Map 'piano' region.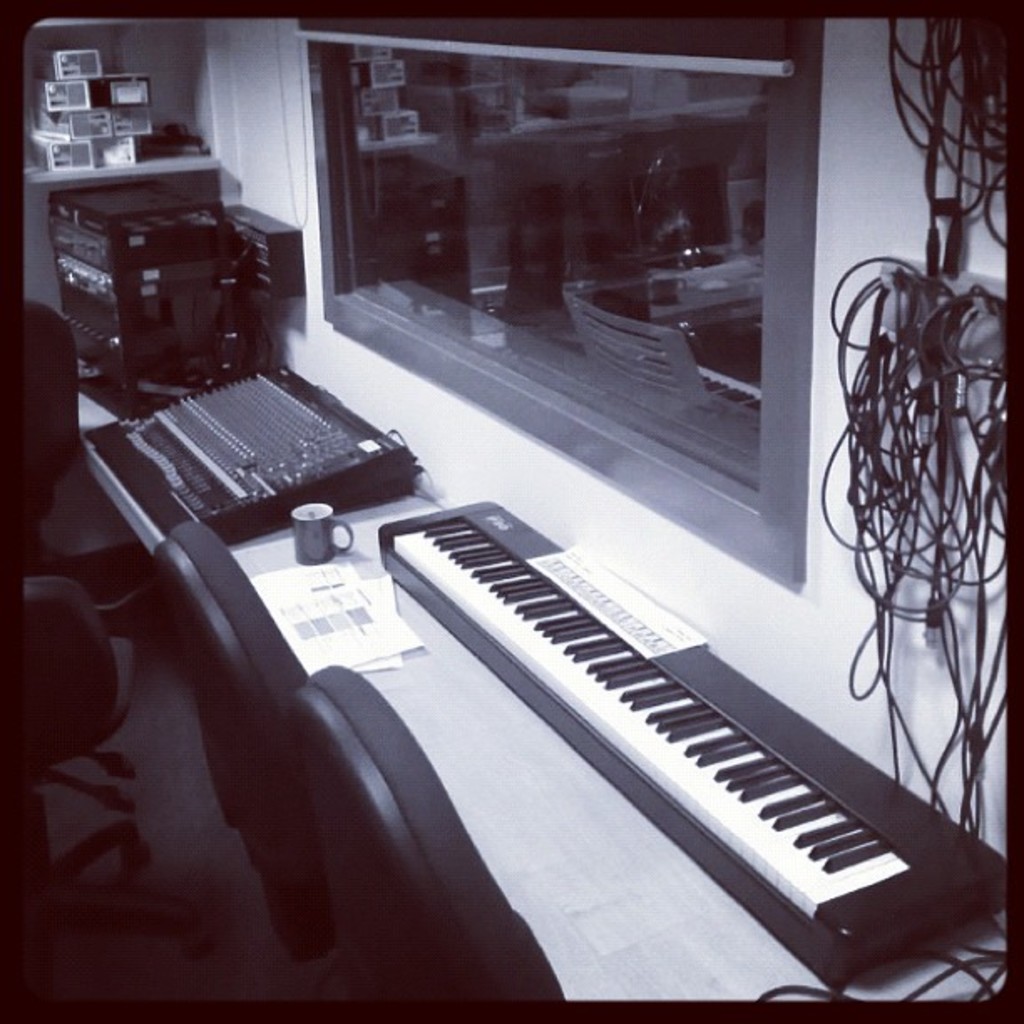
Mapped to {"left": 373, "top": 494, "right": 1009, "bottom": 994}.
